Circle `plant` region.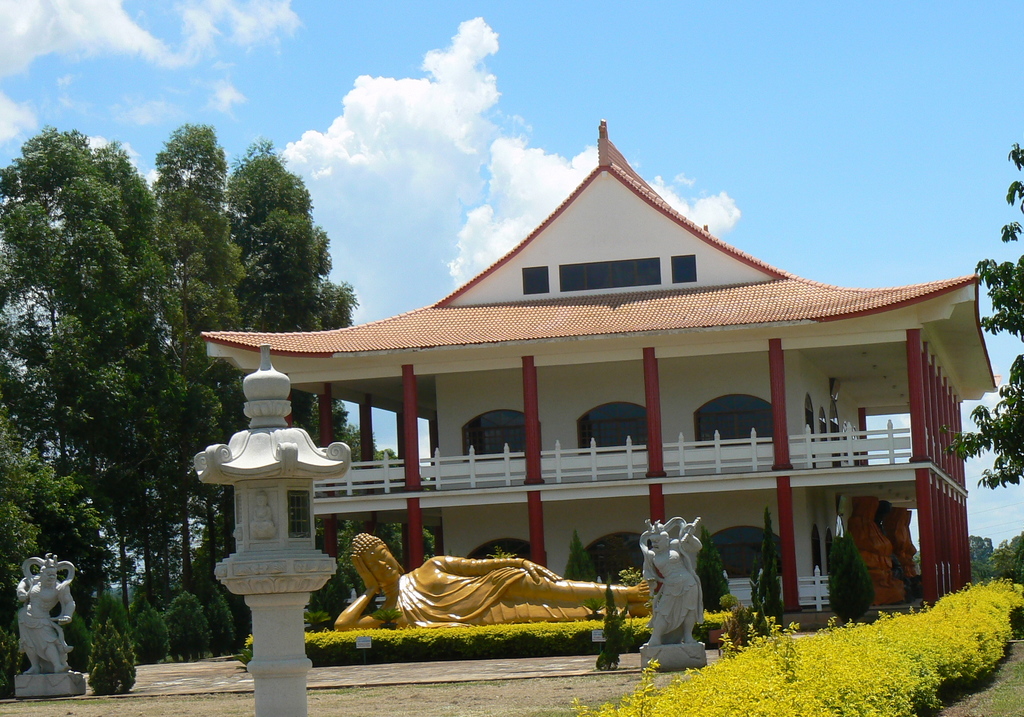
Region: crop(586, 581, 631, 677).
